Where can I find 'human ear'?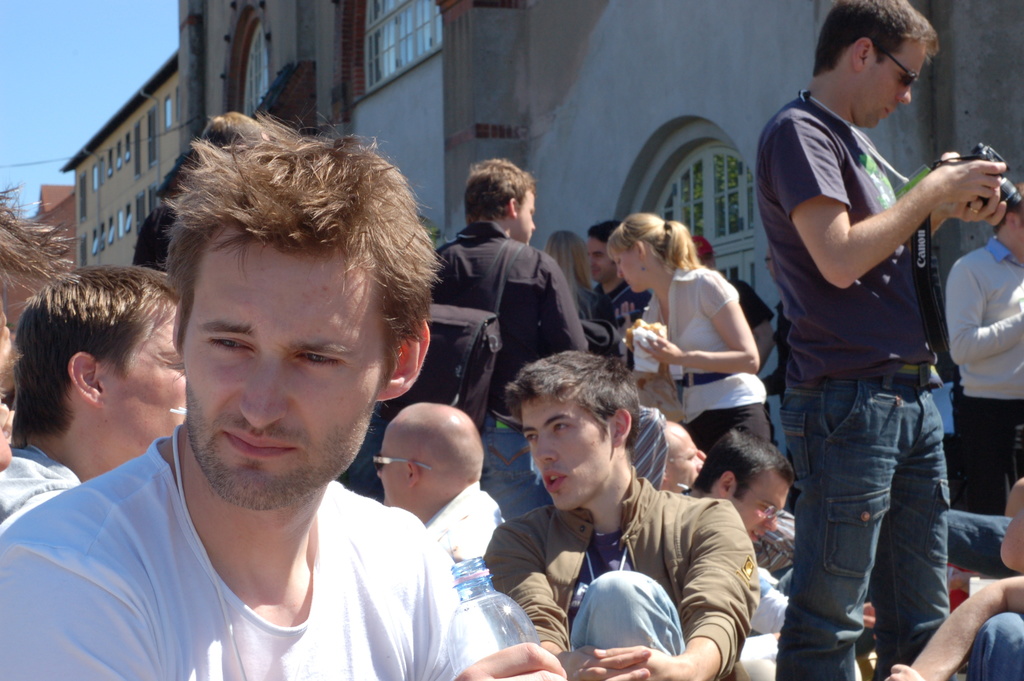
You can find it at {"x1": 720, "y1": 472, "x2": 736, "y2": 498}.
